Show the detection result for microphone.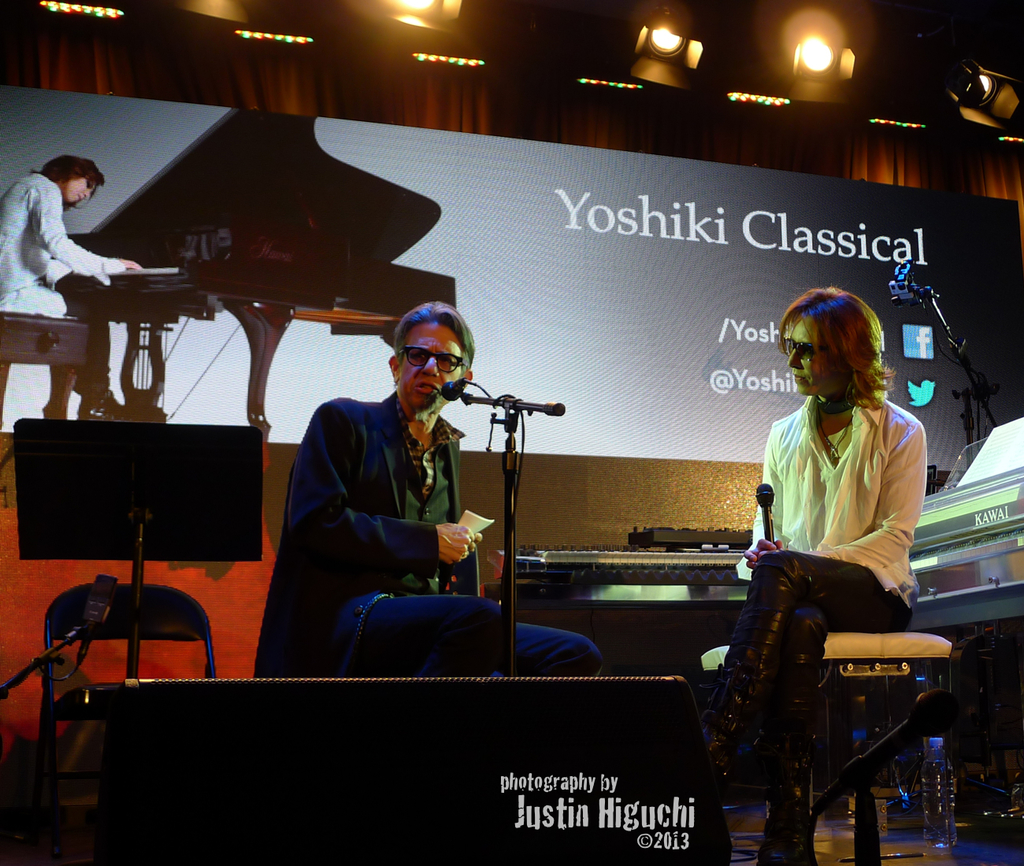
{"left": 425, "top": 367, "right": 474, "bottom": 405}.
